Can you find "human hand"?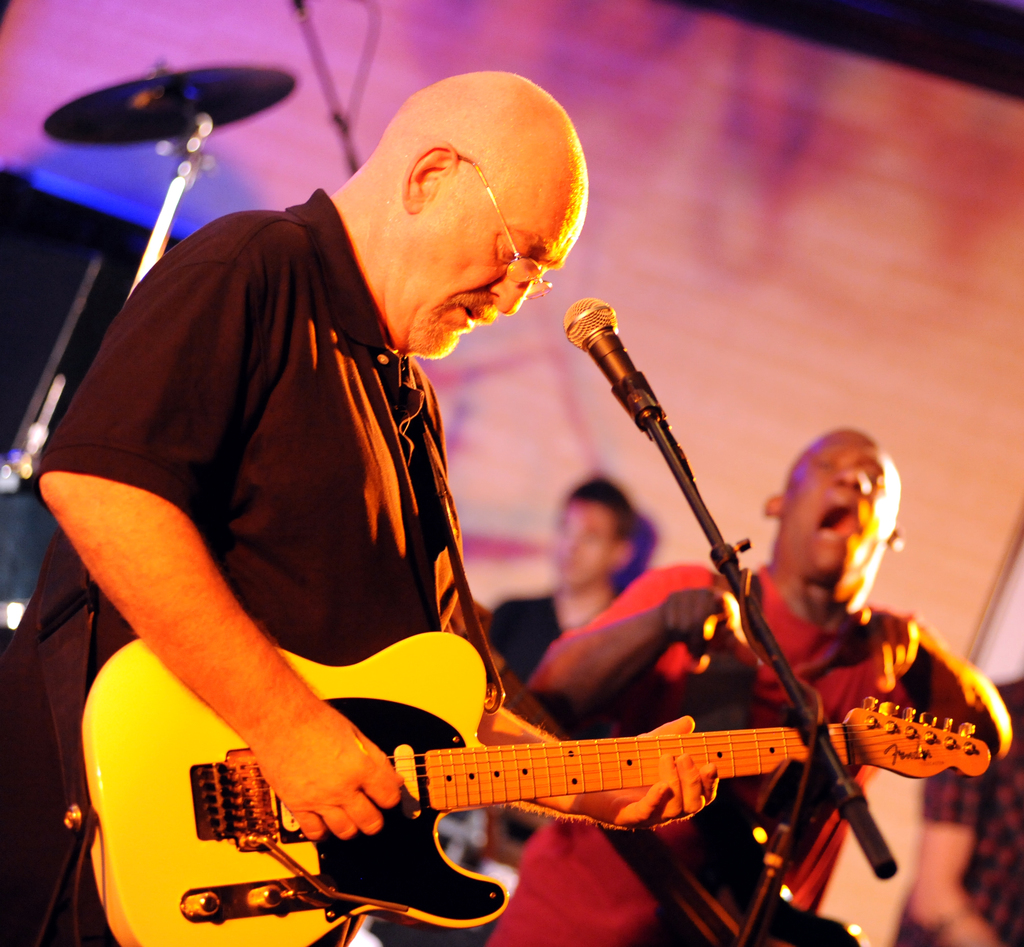
Yes, bounding box: [795, 604, 924, 694].
